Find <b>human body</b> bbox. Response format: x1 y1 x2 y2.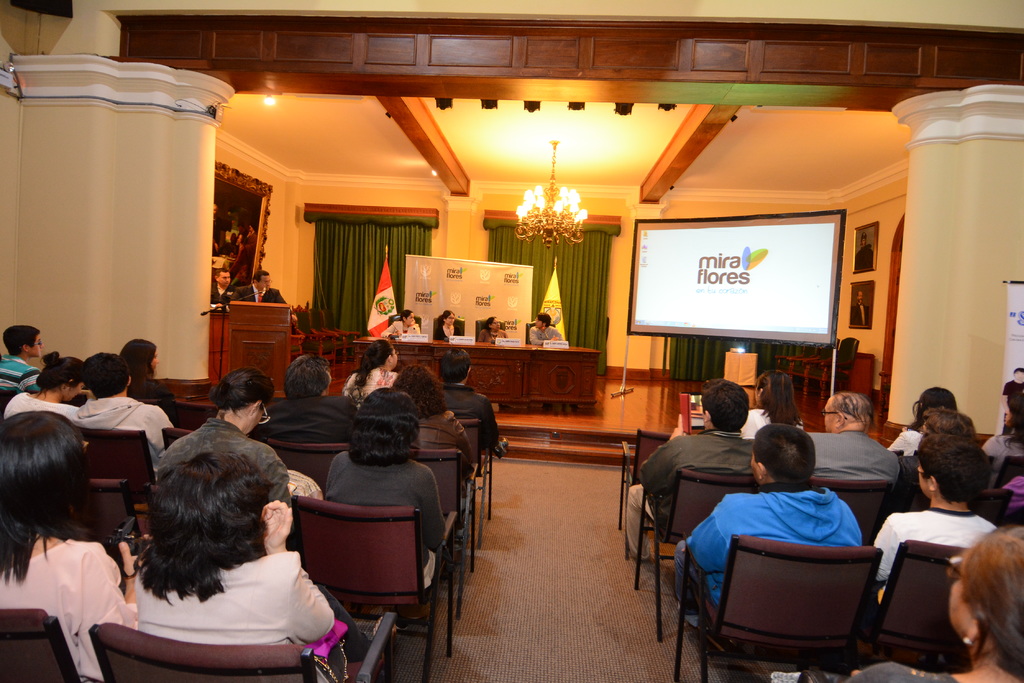
675 438 853 635.
